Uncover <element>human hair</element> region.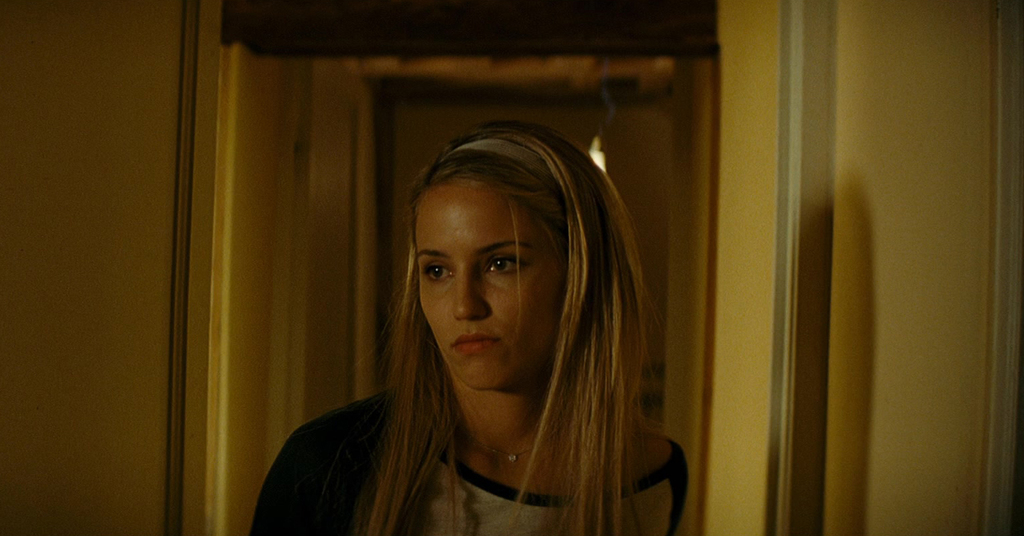
Uncovered: (357,133,661,520).
